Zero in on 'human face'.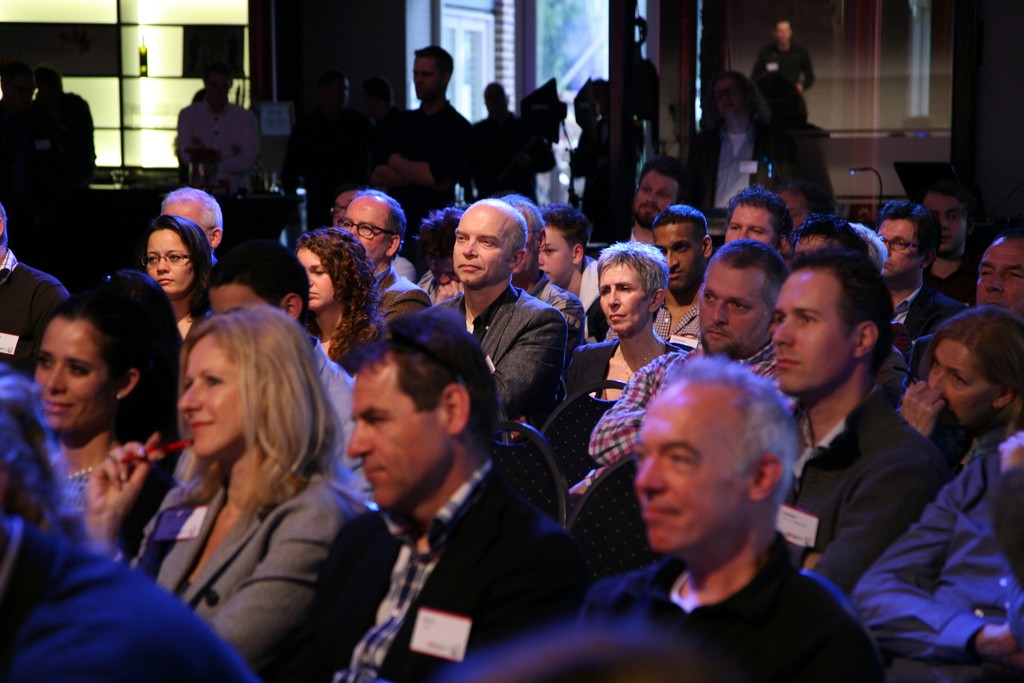
Zeroed in: <bbox>295, 244, 339, 304</bbox>.
